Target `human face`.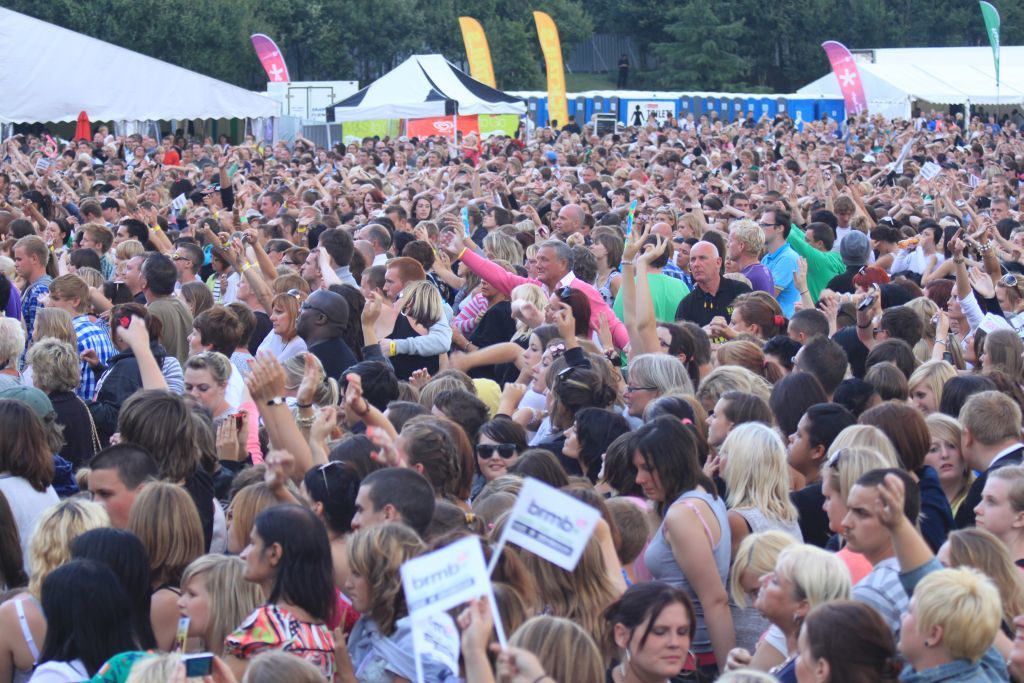
Target region: <bbox>203, 169, 211, 179</bbox>.
